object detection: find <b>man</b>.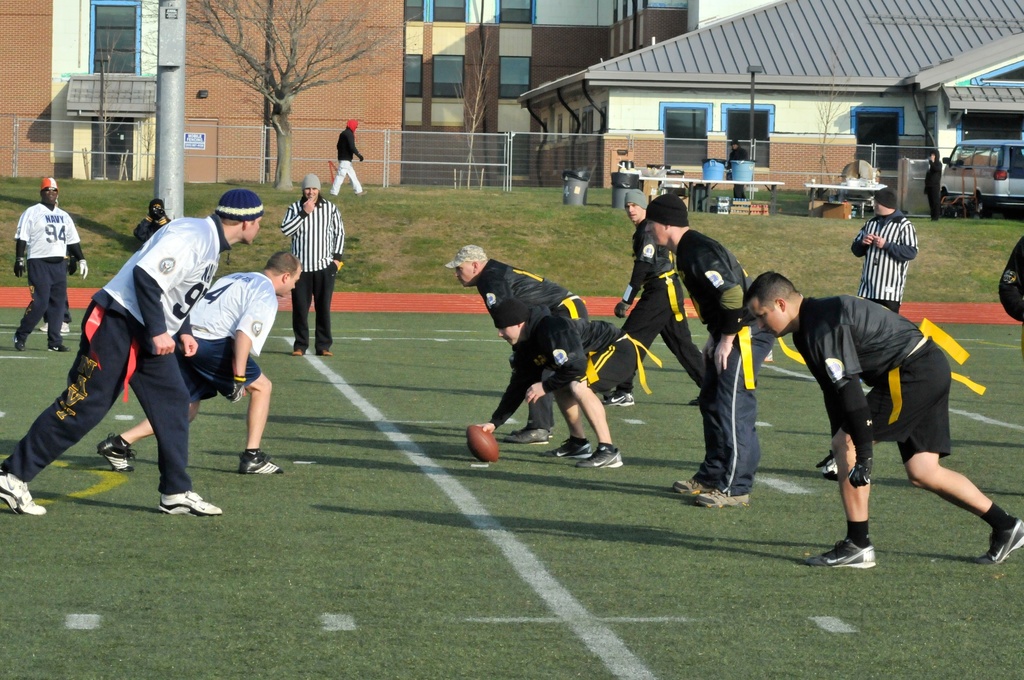
box(12, 175, 87, 353).
